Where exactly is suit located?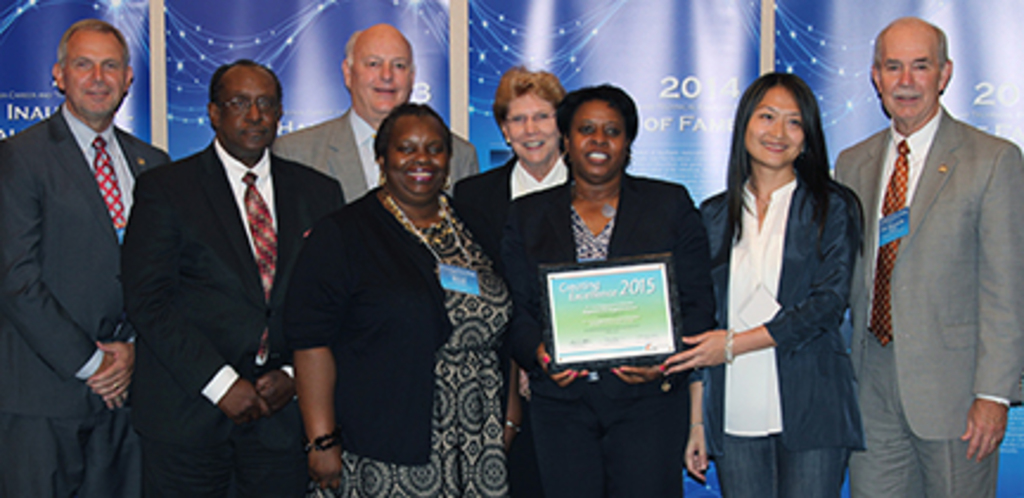
Its bounding box is region(832, 109, 1022, 496).
